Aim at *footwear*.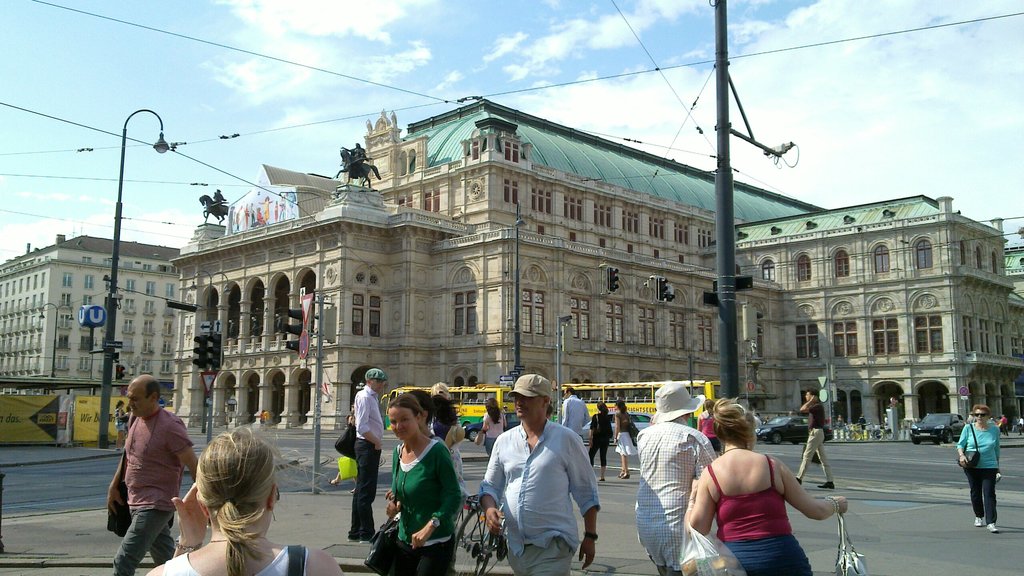
Aimed at (left=622, top=474, right=627, bottom=478).
